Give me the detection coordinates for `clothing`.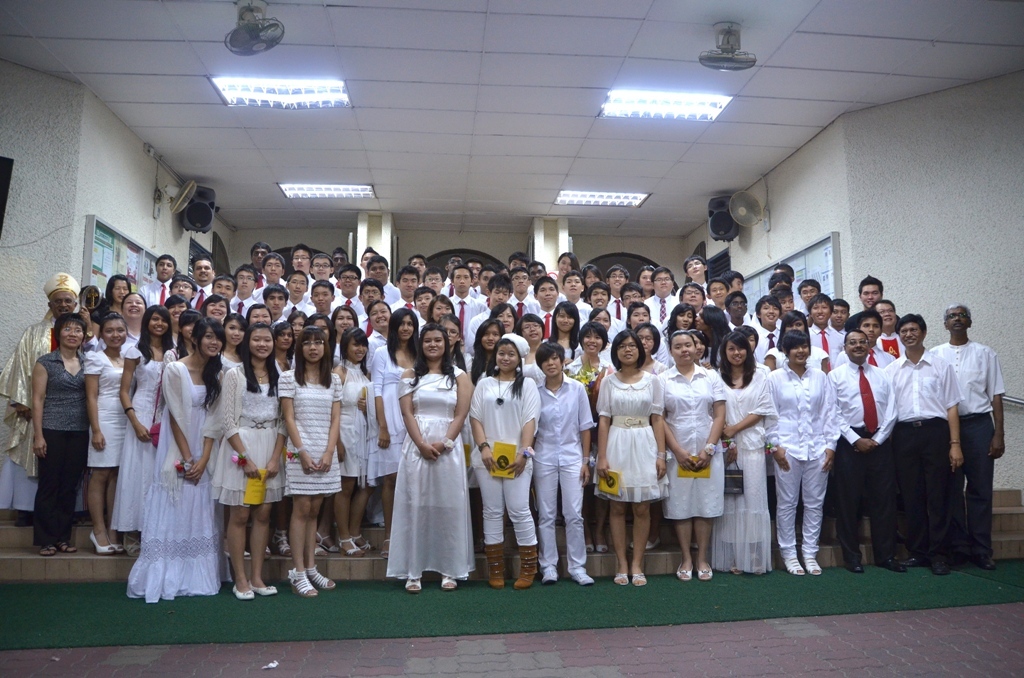
BBox(470, 376, 542, 541).
